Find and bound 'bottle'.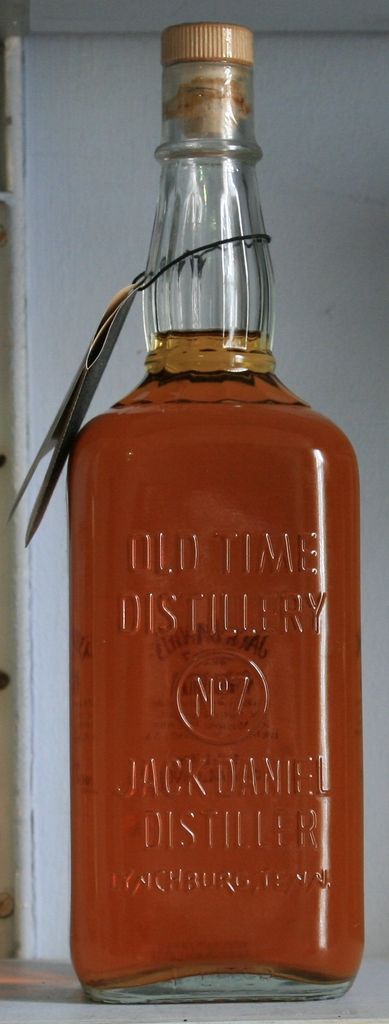
Bound: <bbox>36, 42, 366, 1021</bbox>.
